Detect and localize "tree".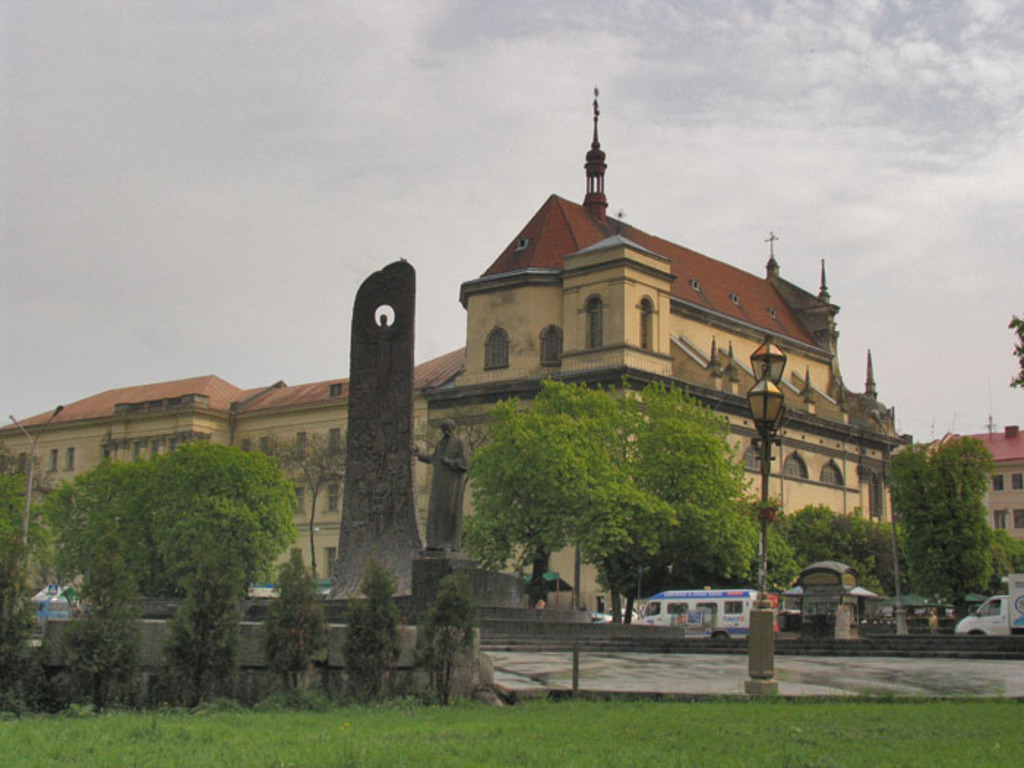
Localized at bbox=[338, 562, 404, 708].
